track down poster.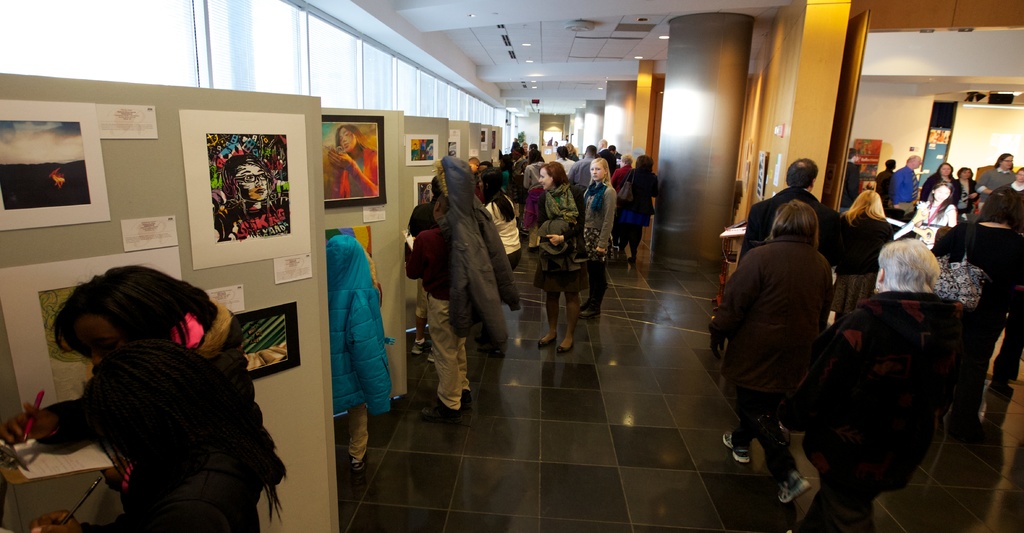
Tracked to {"left": 182, "top": 108, "right": 309, "bottom": 263}.
